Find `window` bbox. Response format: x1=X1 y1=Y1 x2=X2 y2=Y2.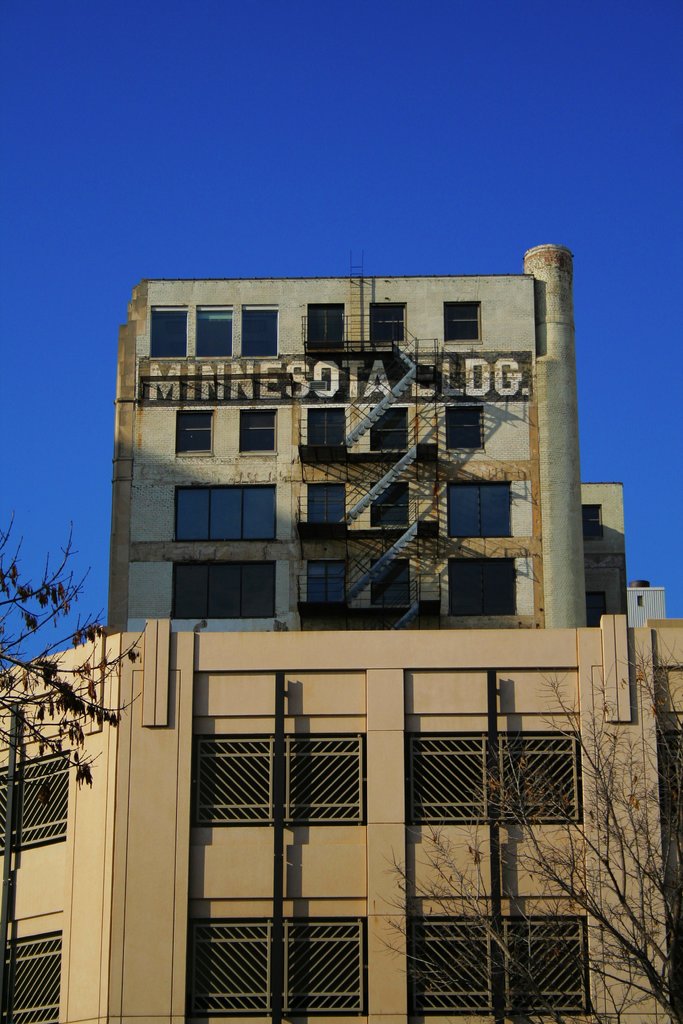
x1=303 y1=487 x2=347 y2=531.
